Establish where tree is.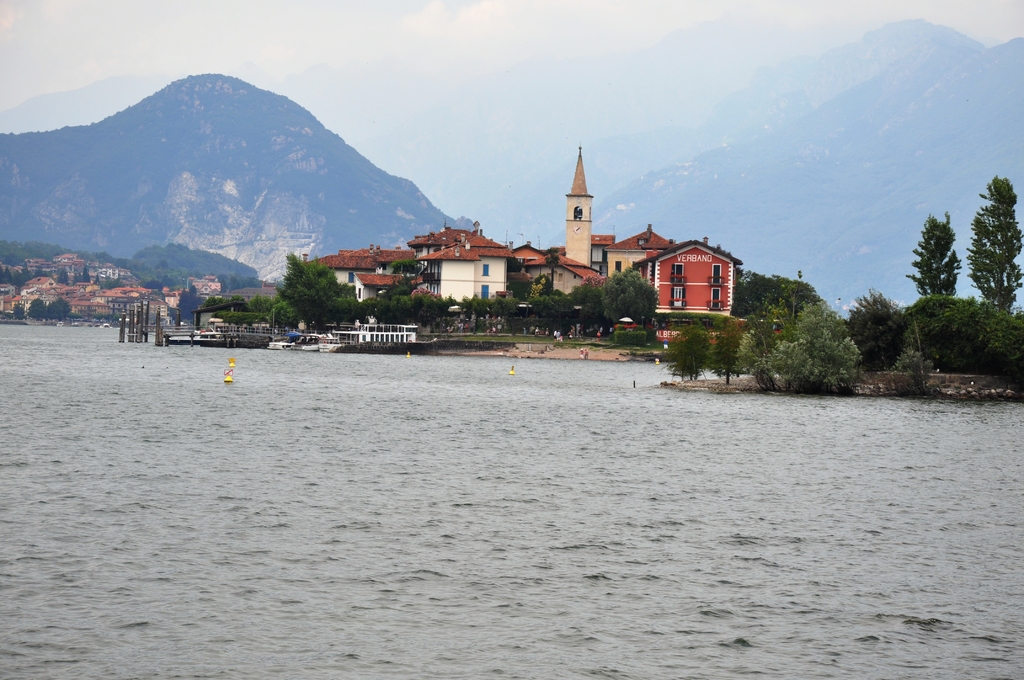
Established at [662, 321, 708, 383].
